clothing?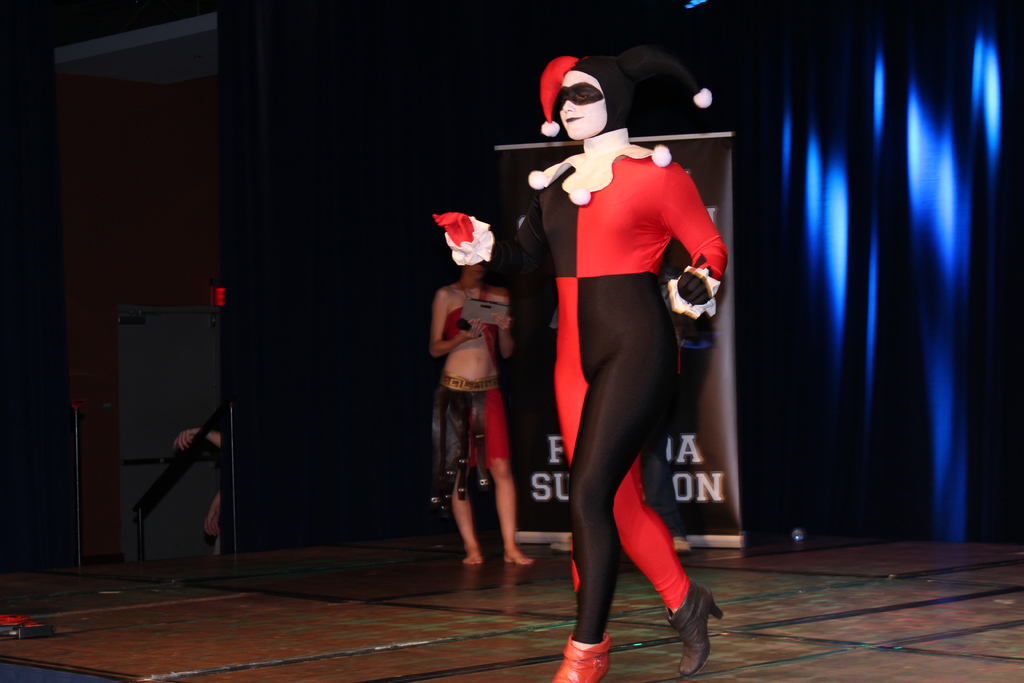
[x1=525, y1=128, x2=728, y2=644]
